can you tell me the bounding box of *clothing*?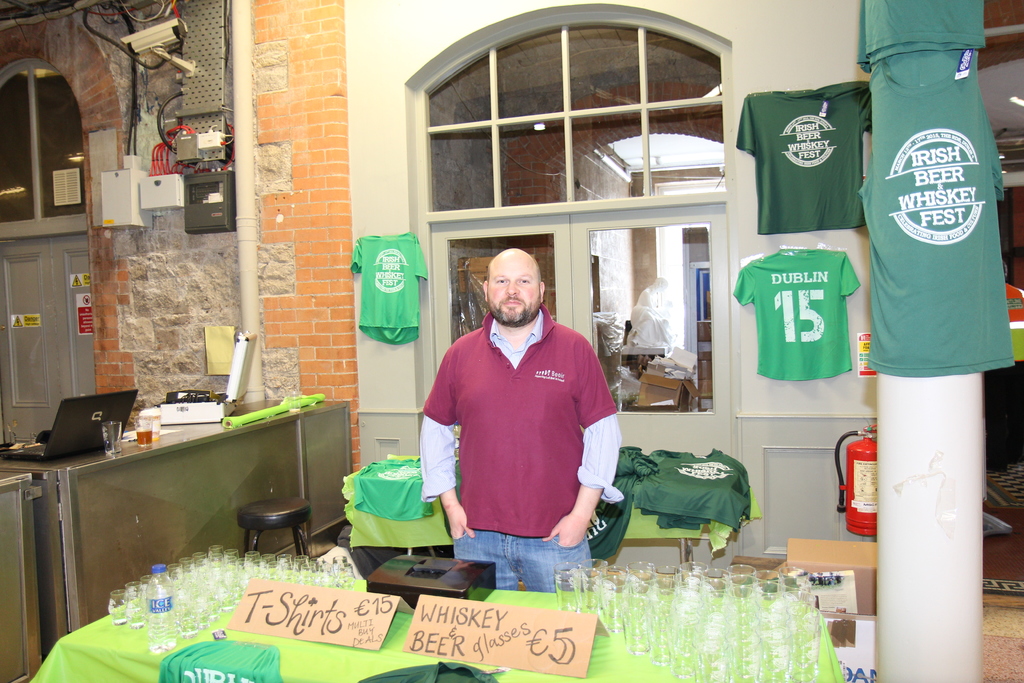
box=[362, 662, 501, 682].
